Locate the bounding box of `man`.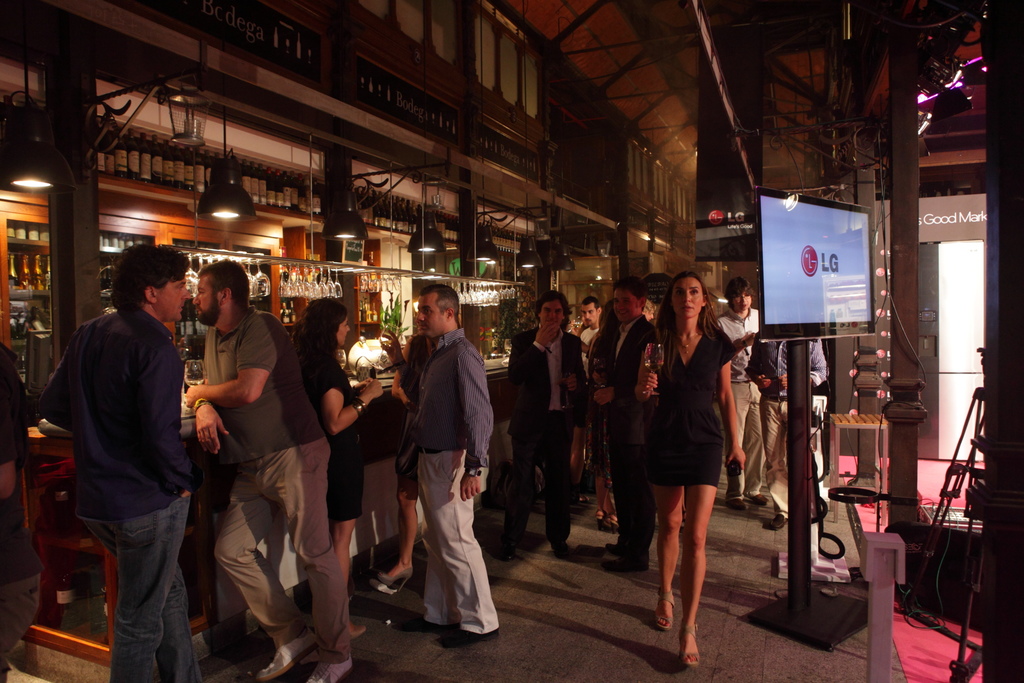
Bounding box: rect(748, 323, 828, 529).
